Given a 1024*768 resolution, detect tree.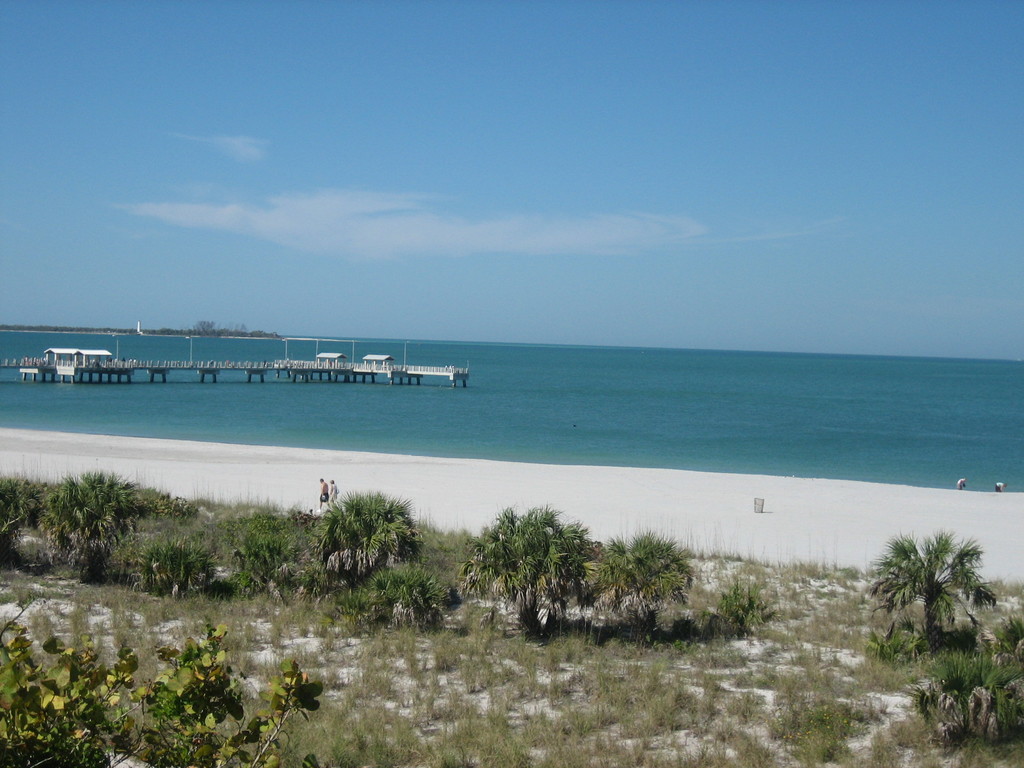
[873,525,1005,646].
